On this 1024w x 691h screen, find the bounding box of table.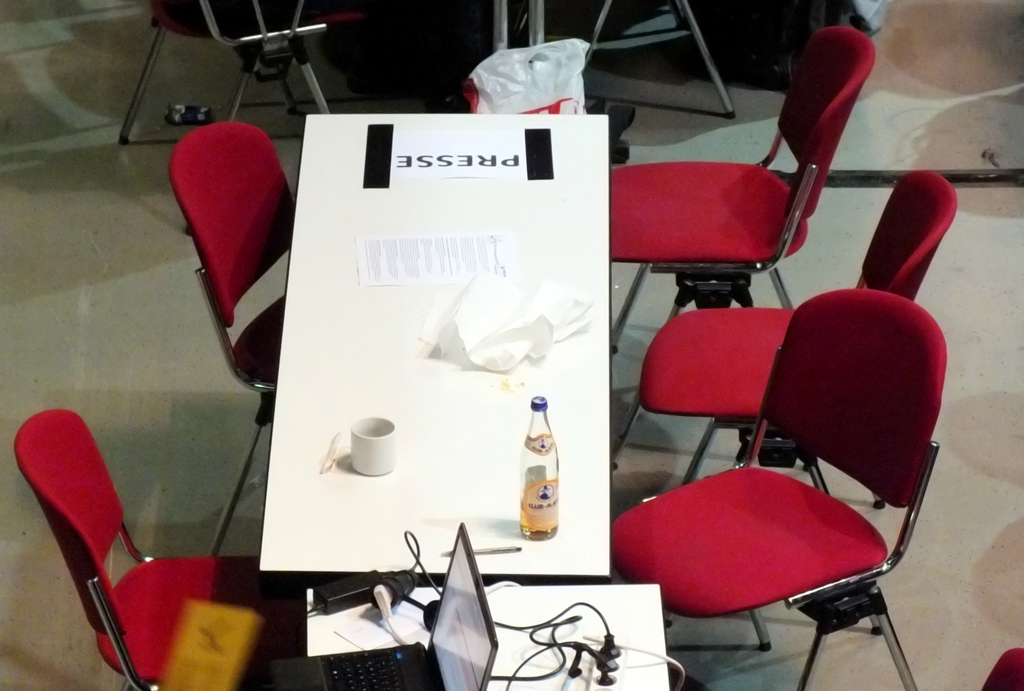
Bounding box: [left=214, top=566, right=706, bottom=690].
